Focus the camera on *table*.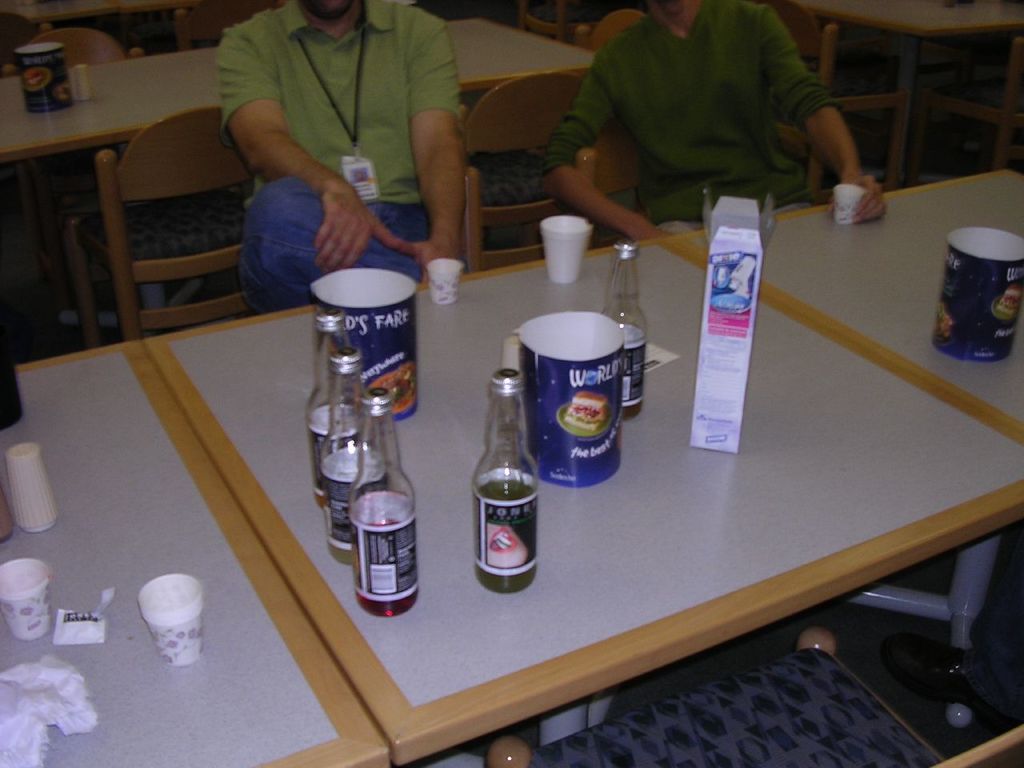
Focus region: rect(661, 170, 1014, 728).
